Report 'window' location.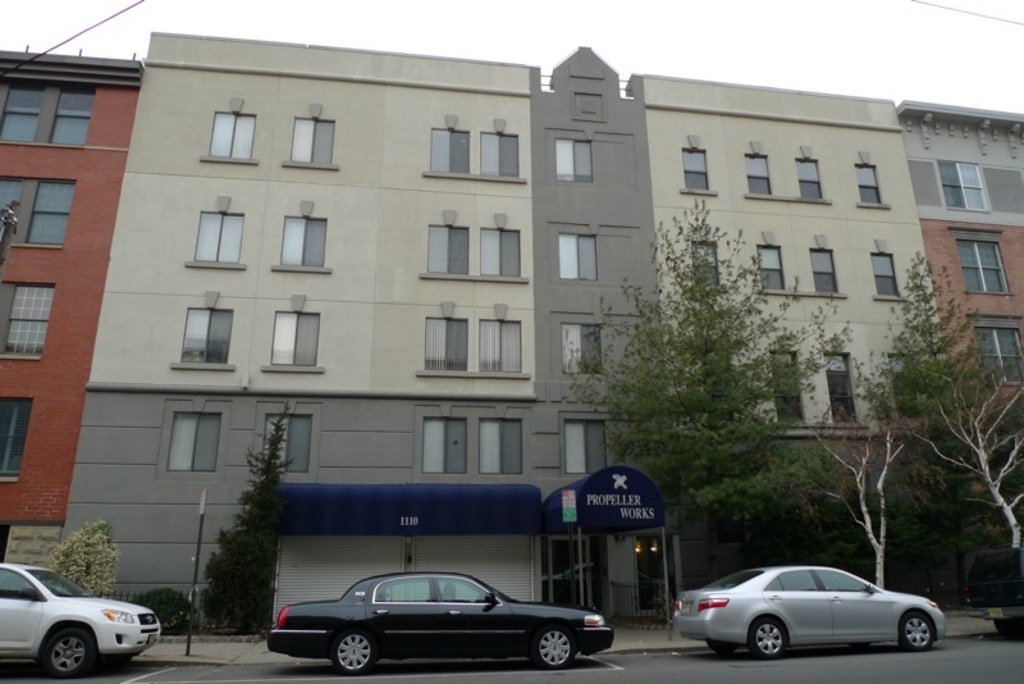
Report: <box>556,140,591,181</box>.
